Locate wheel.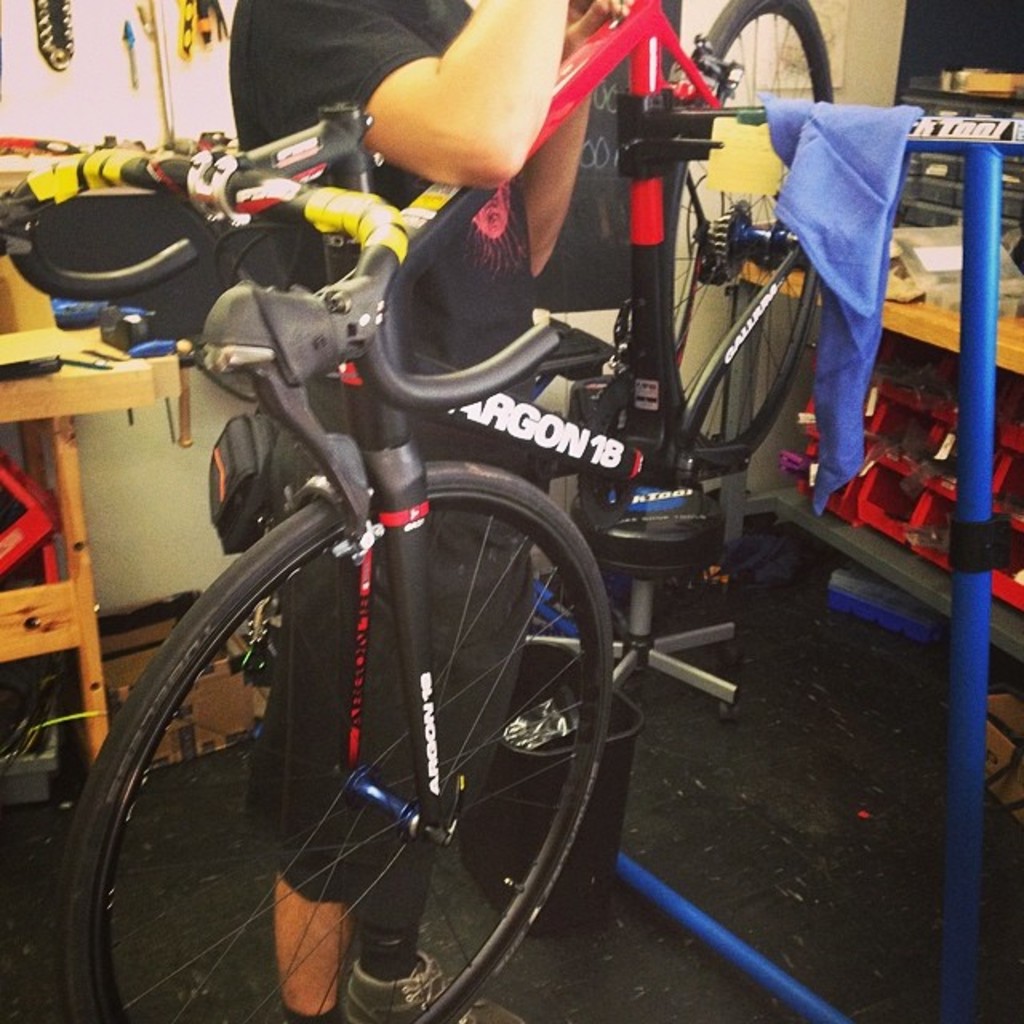
Bounding box: [x1=118, y1=470, x2=648, y2=978].
